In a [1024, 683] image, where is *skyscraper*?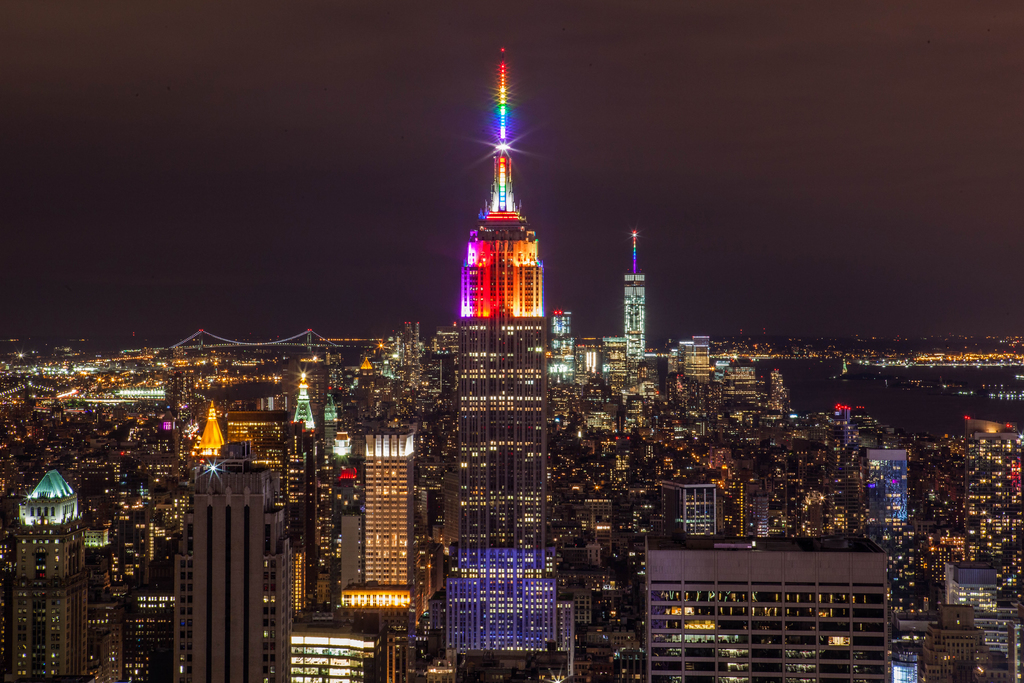
<region>646, 525, 897, 682</region>.
